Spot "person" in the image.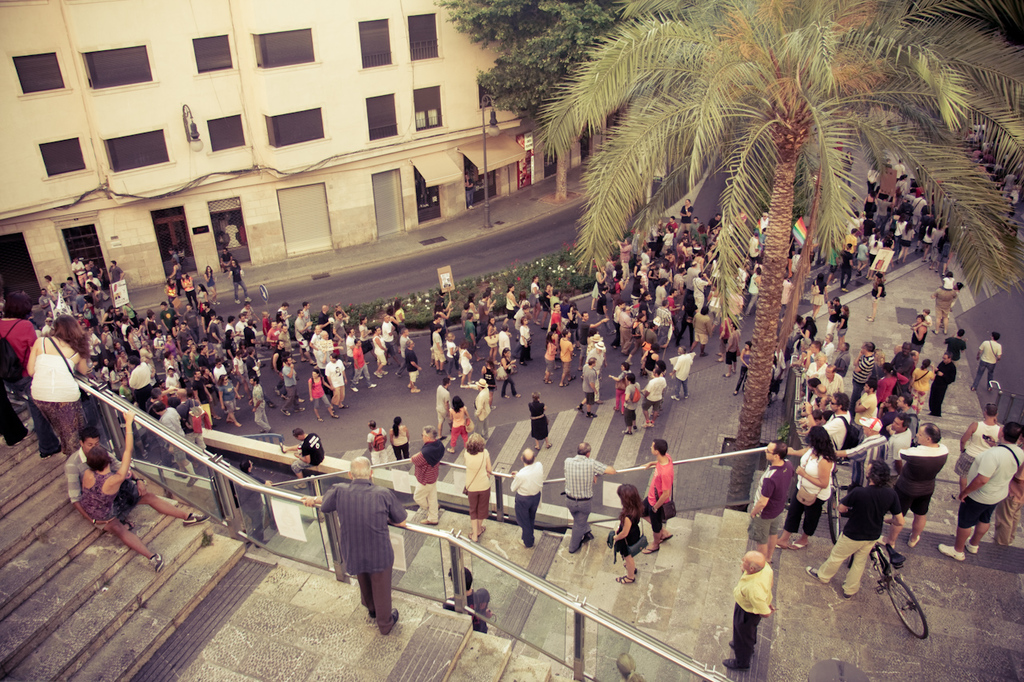
"person" found at 459,433,499,544.
